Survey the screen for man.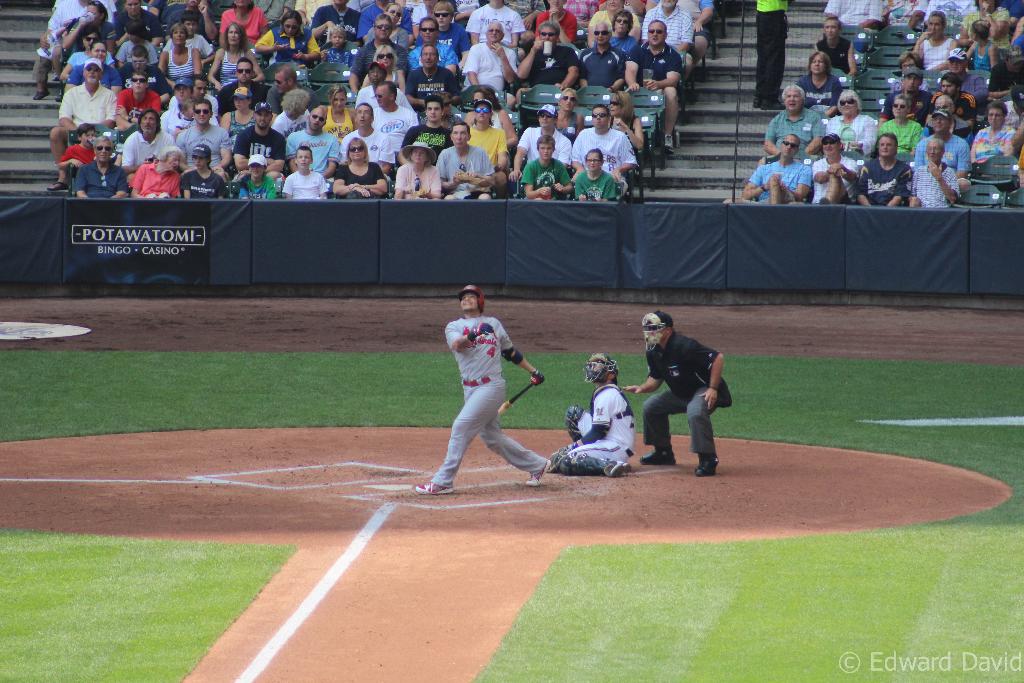
Survey found: bbox=(752, 0, 796, 108).
